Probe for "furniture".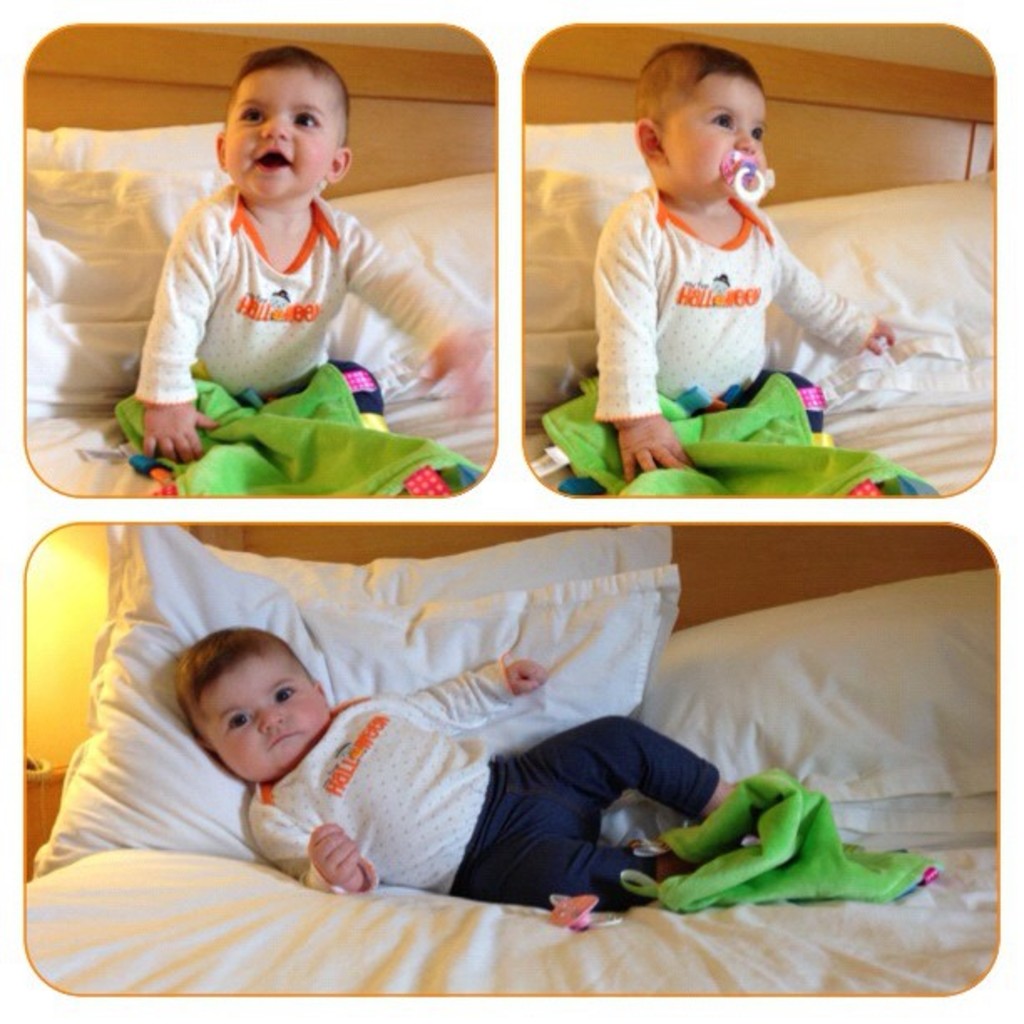
Probe result: [18,25,494,497].
